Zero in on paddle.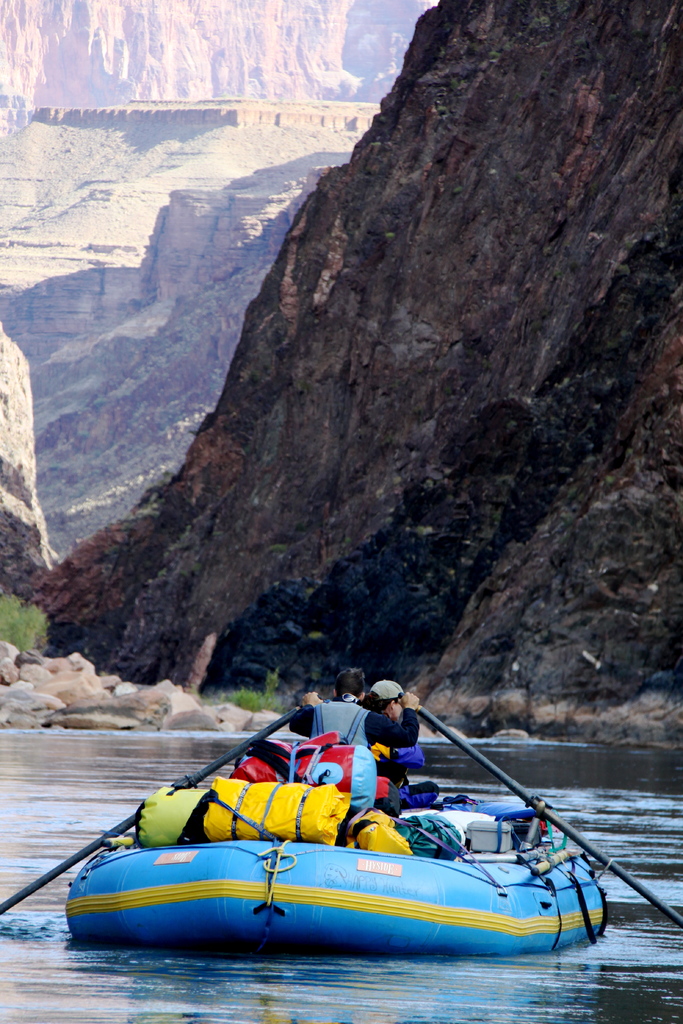
Zeroed in: 418,705,682,933.
